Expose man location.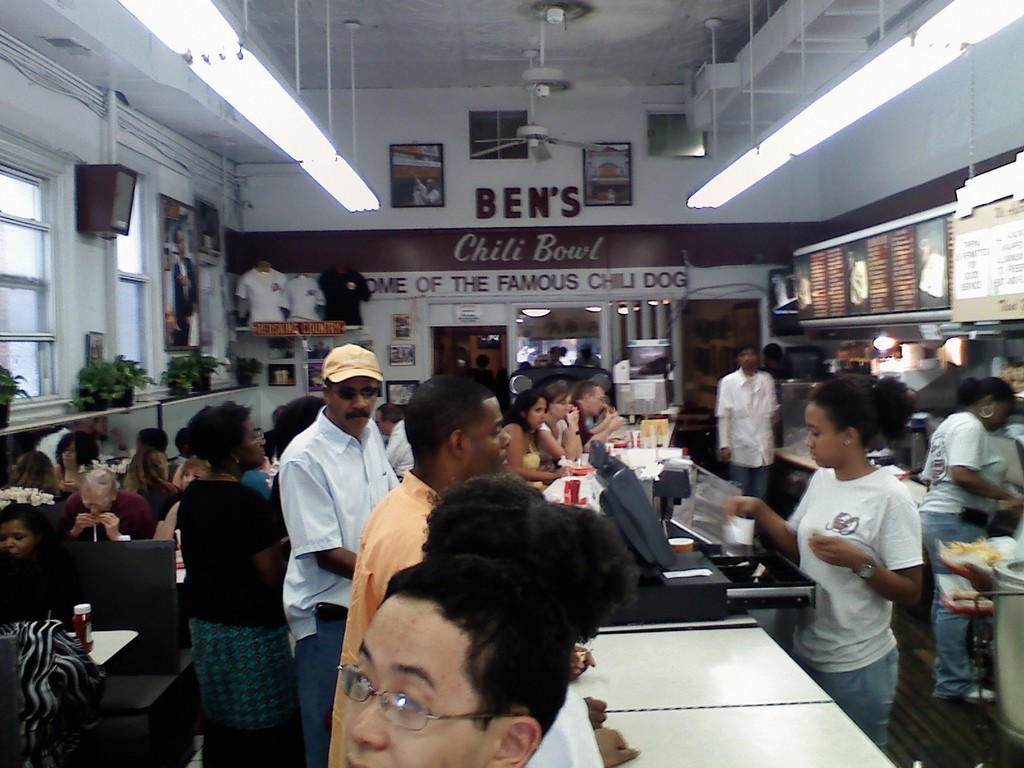
Exposed at [336, 554, 573, 767].
